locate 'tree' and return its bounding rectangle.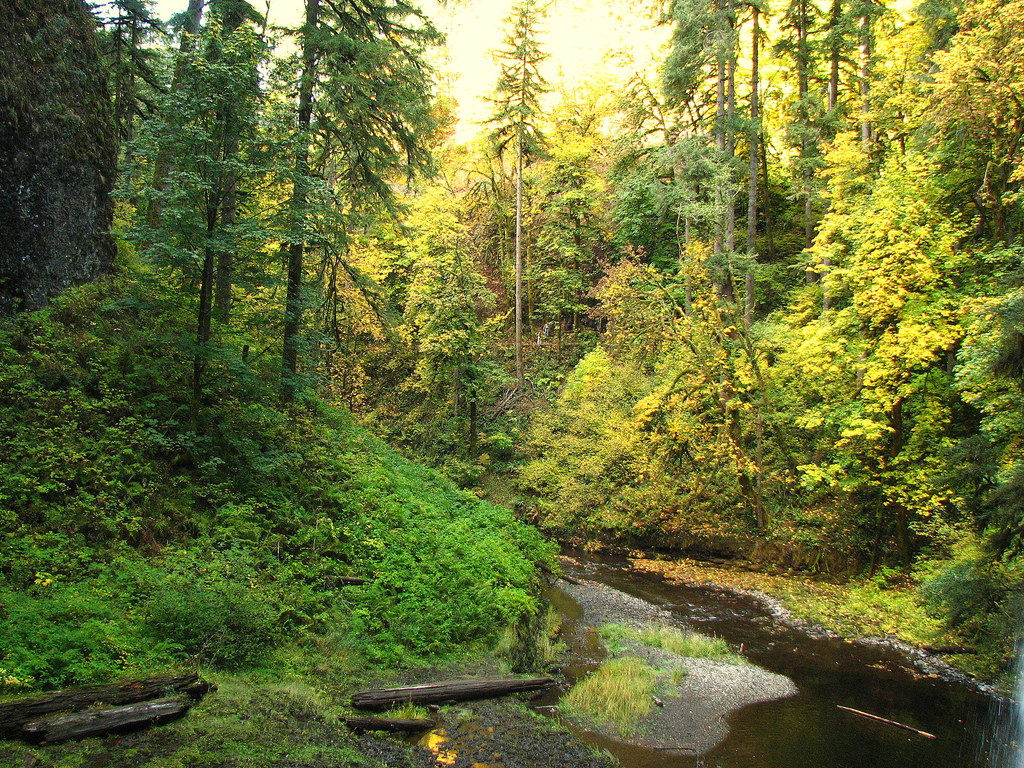
{"left": 95, "top": 0, "right": 451, "bottom": 484}.
